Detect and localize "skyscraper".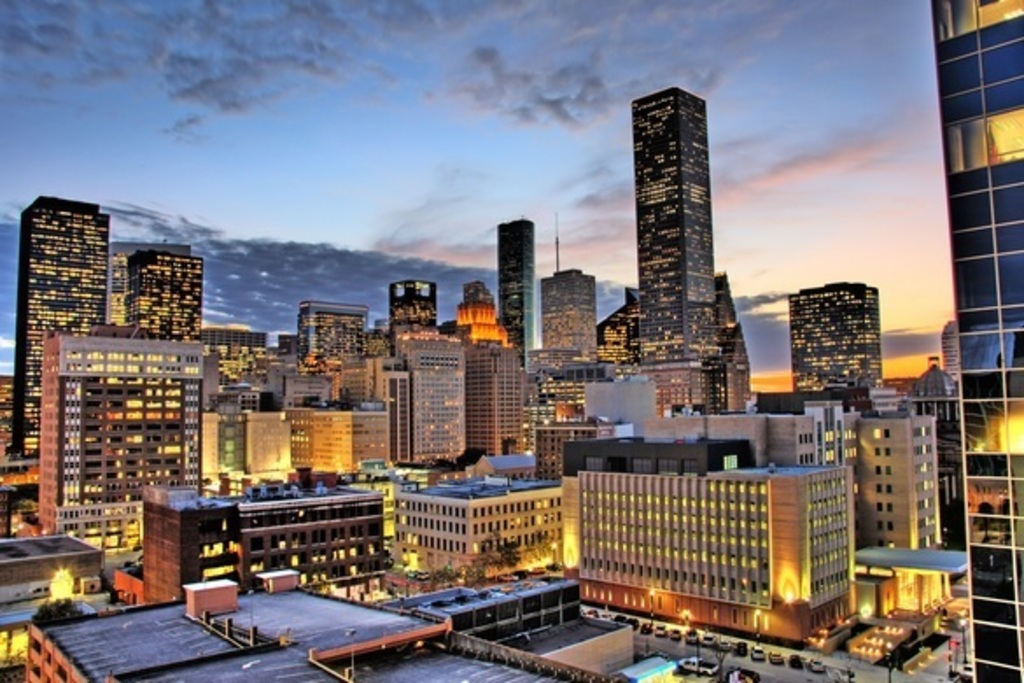
Localized at crop(499, 214, 534, 370).
